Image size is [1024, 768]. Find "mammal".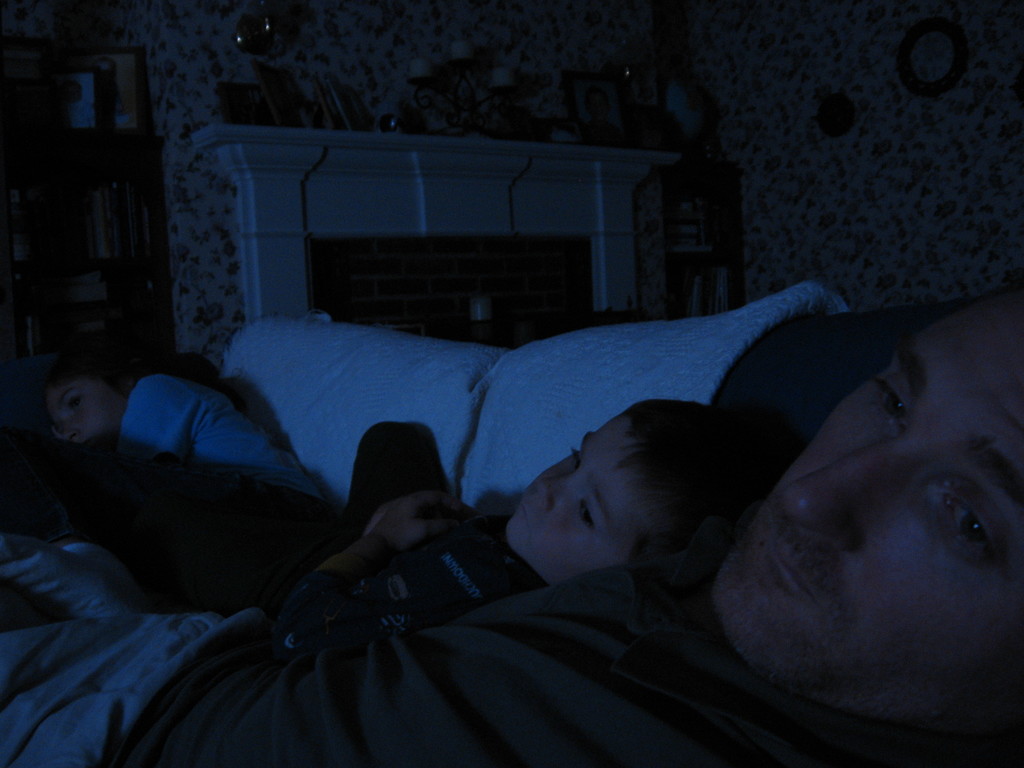
<box>0,282,1023,765</box>.
